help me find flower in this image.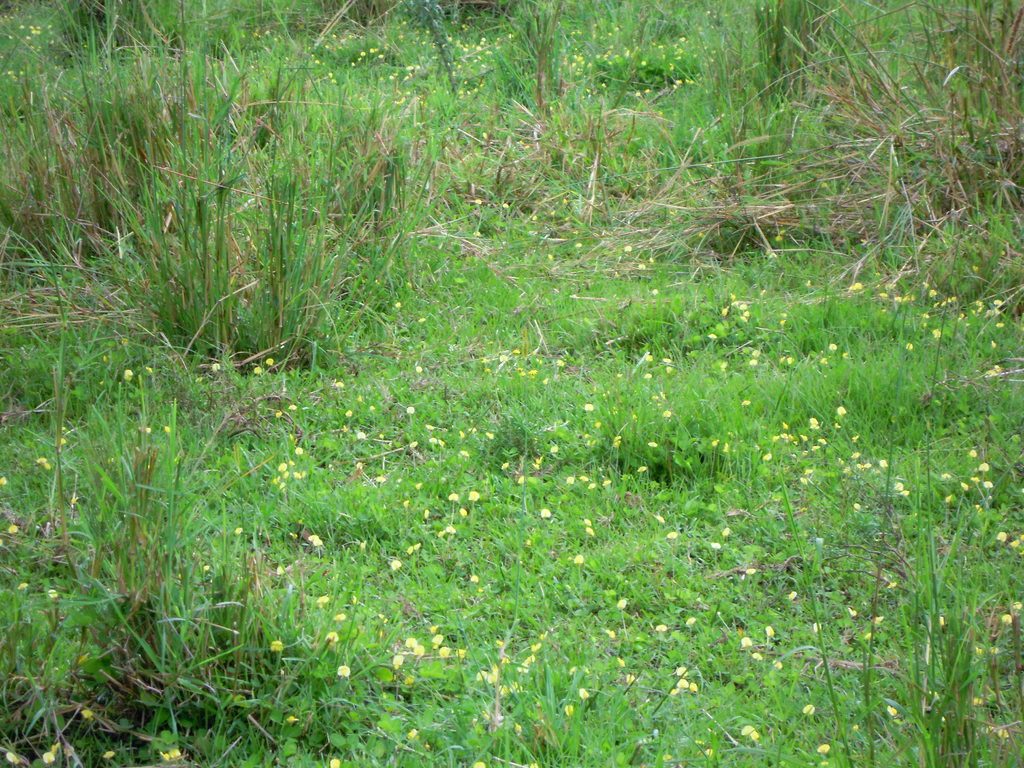
Found it: x1=312 y1=597 x2=324 y2=611.
